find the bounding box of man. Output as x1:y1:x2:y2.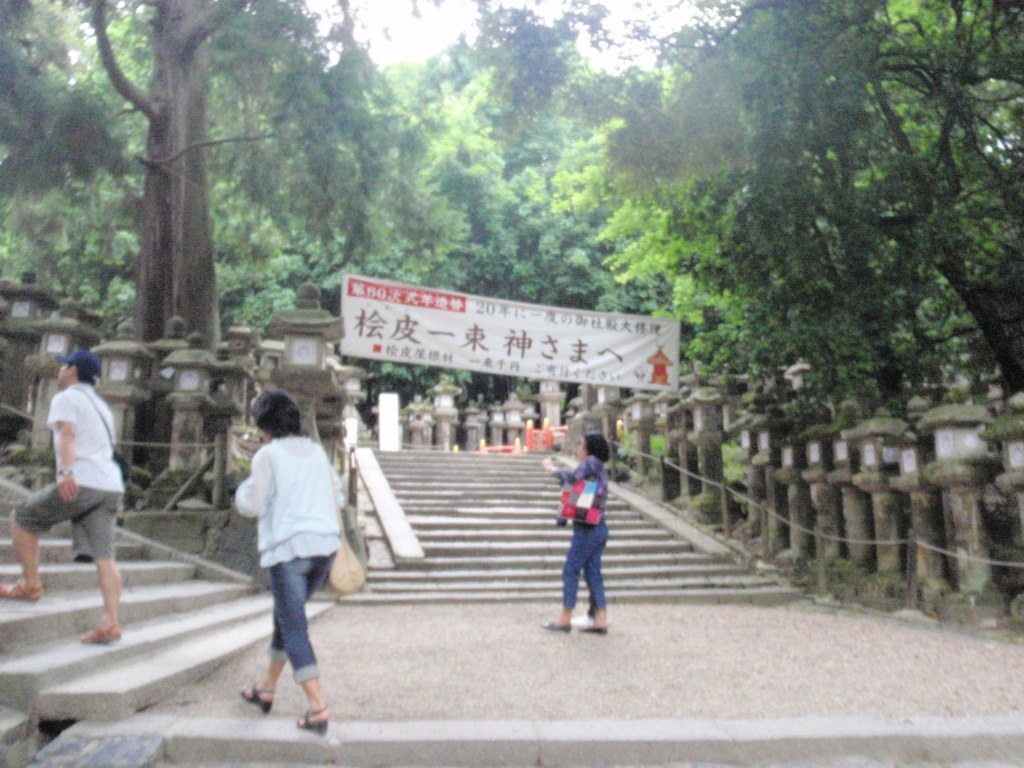
14:335:134:648.
